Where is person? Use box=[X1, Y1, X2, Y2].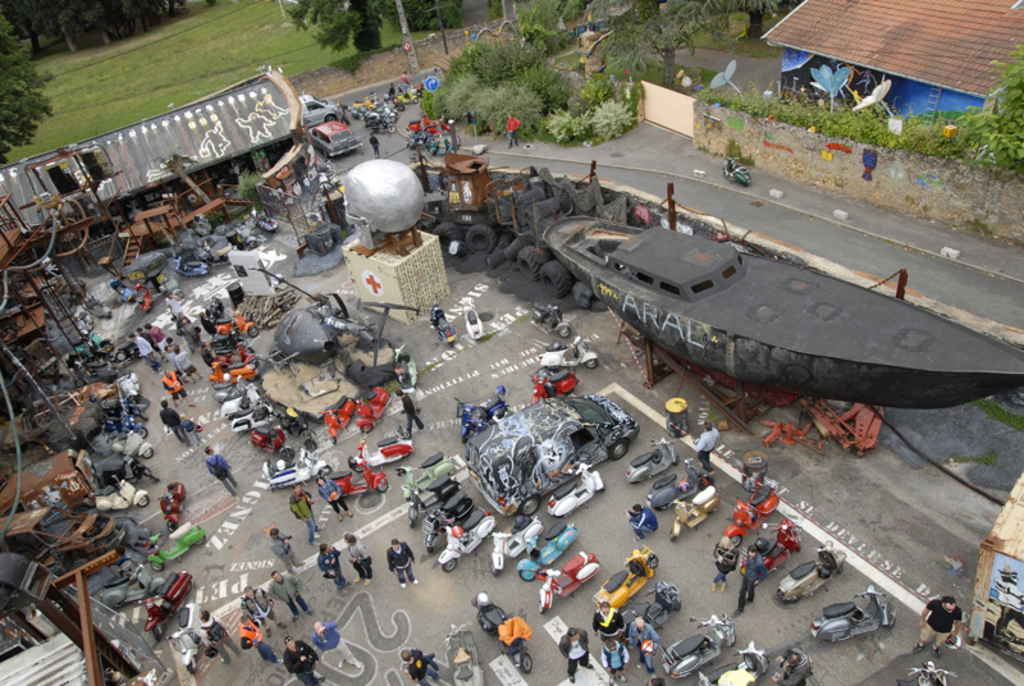
box=[159, 395, 192, 449].
